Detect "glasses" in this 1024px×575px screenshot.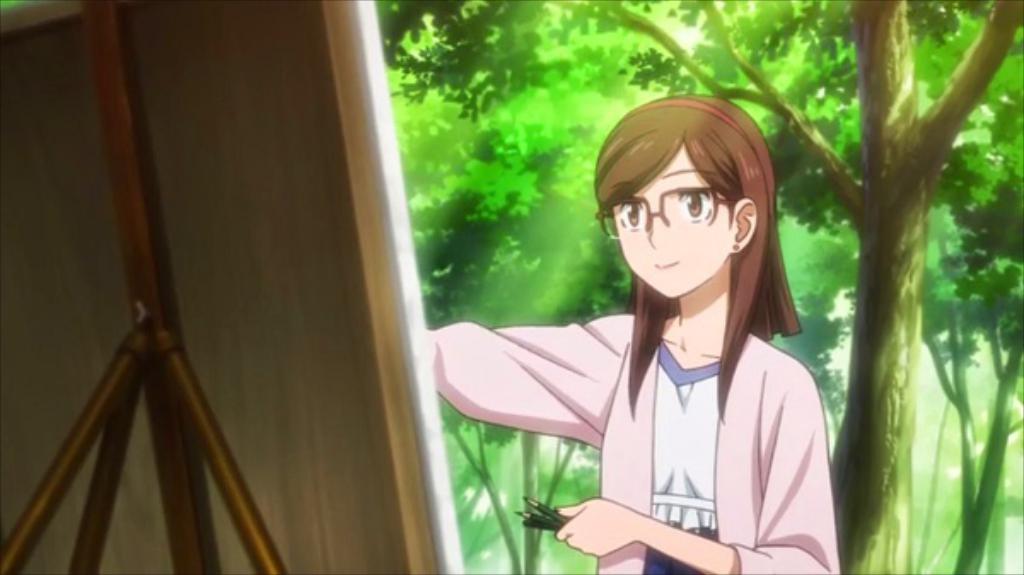
Detection: rect(611, 186, 746, 230).
